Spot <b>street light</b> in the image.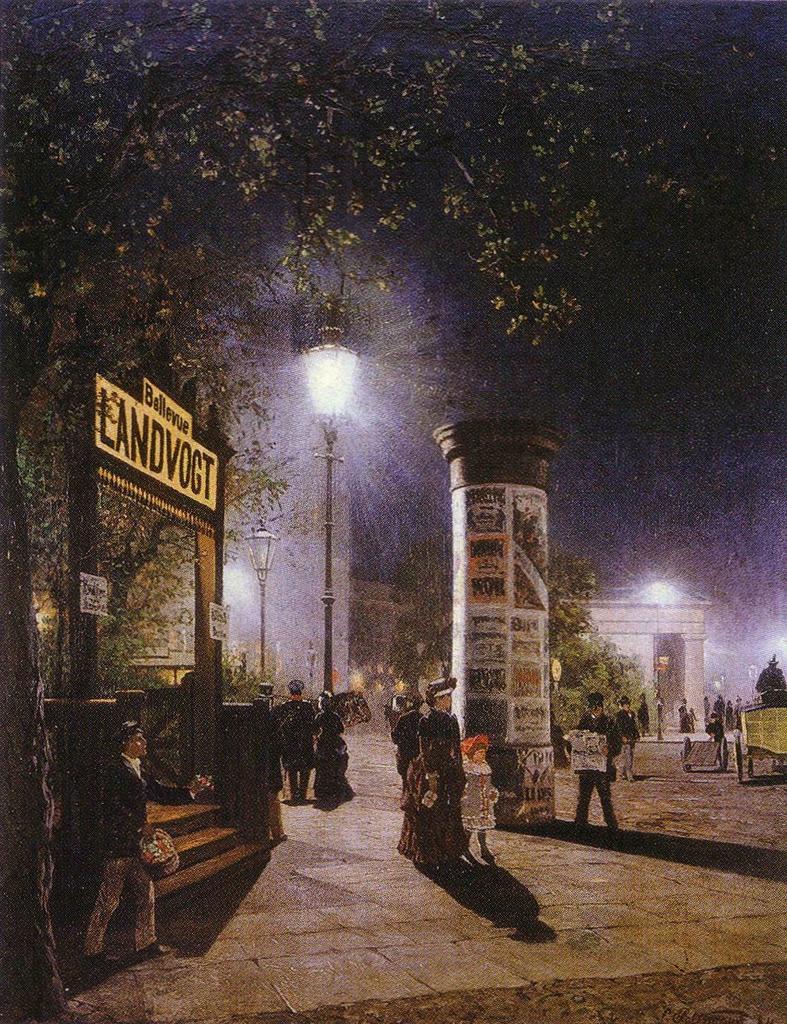
<b>street light</b> found at crop(304, 644, 320, 701).
